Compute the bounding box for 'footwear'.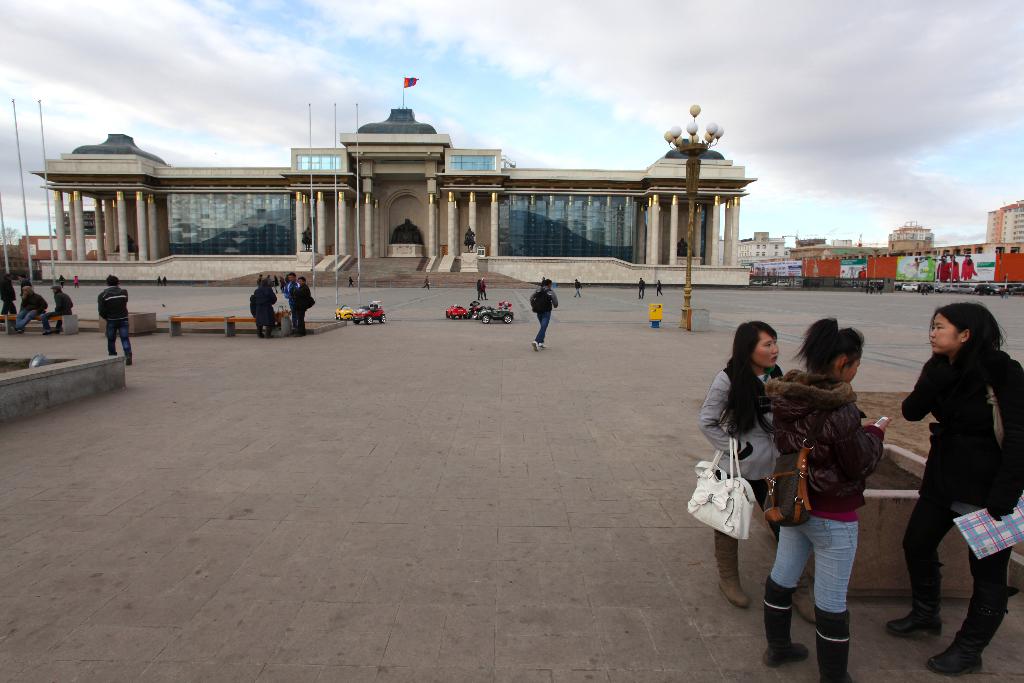
Rect(541, 341, 545, 350).
